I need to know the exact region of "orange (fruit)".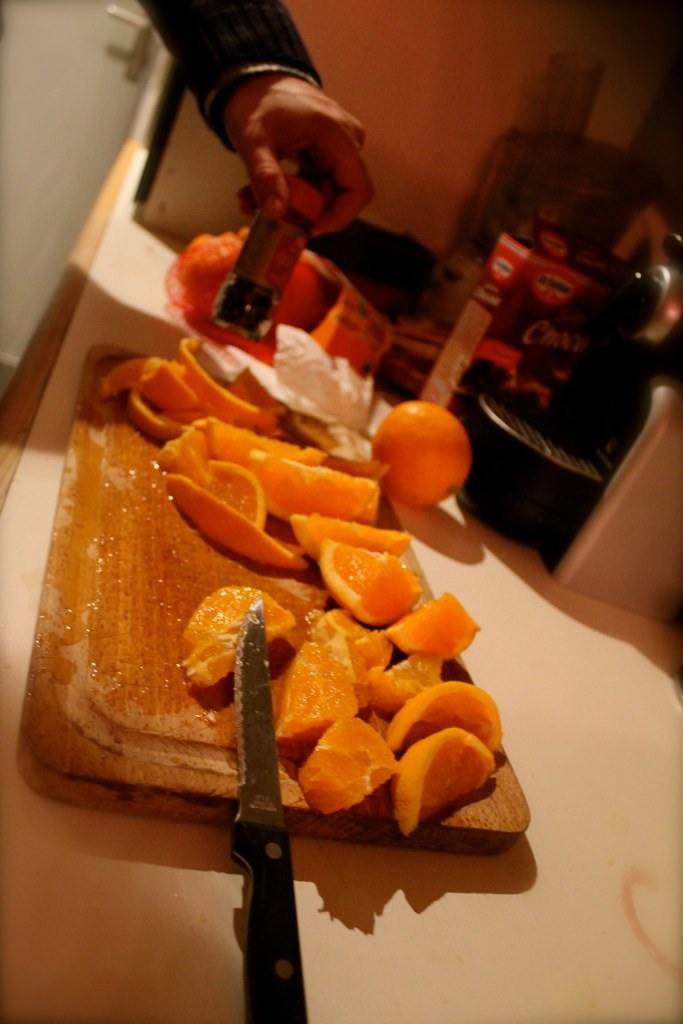
Region: [x1=400, y1=679, x2=498, y2=737].
